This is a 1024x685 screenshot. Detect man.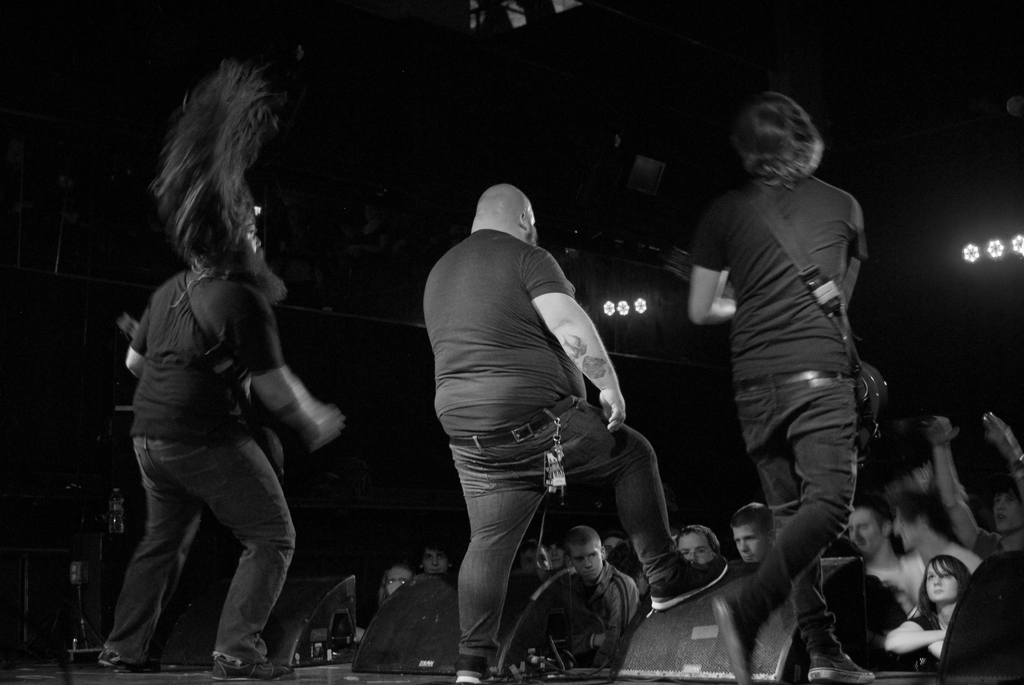
{"left": 727, "top": 500, "right": 781, "bottom": 576}.
